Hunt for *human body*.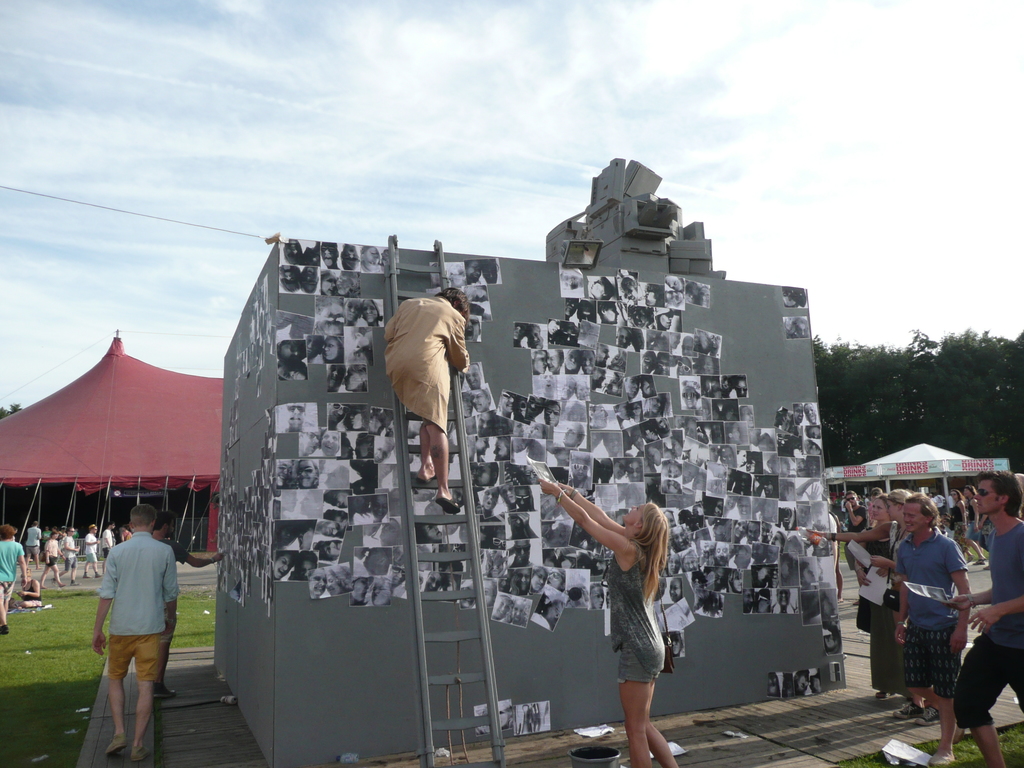
Hunted down at detection(950, 517, 1023, 767).
